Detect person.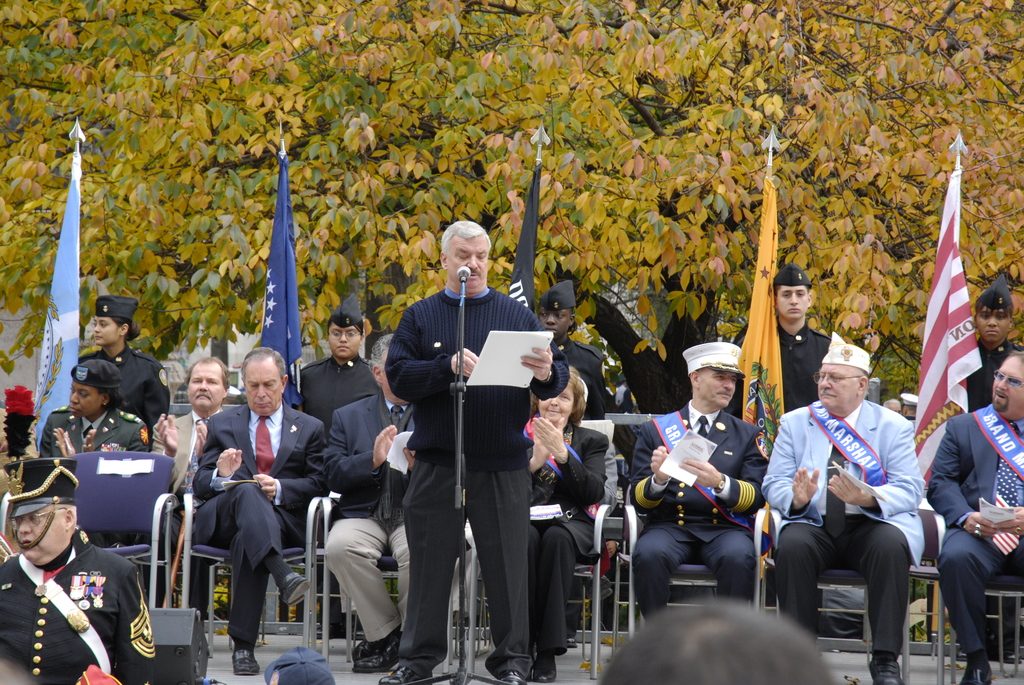
Detected at [left=729, top=267, right=834, bottom=494].
